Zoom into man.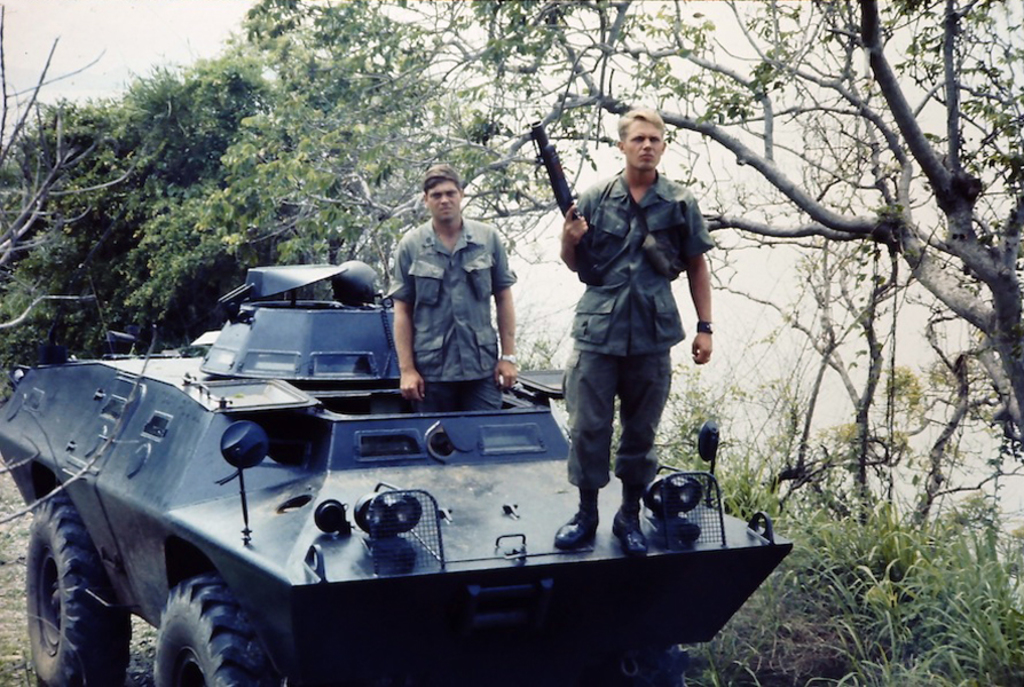
Zoom target: [left=388, top=166, right=512, bottom=413].
